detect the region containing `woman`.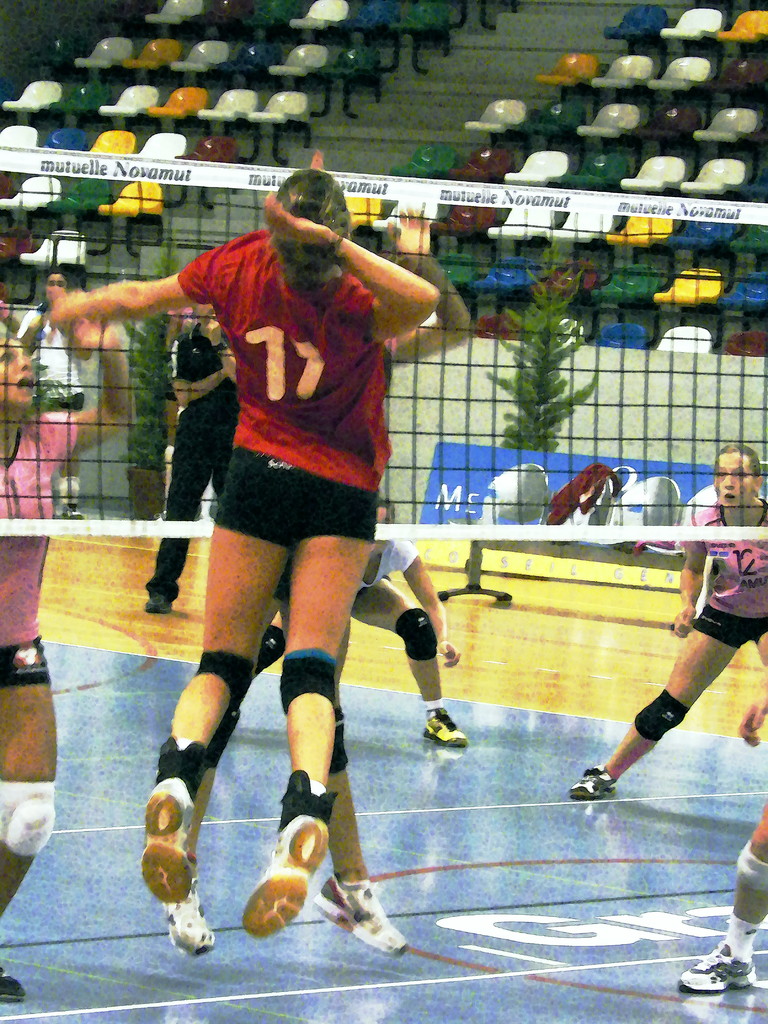
<box>58,160,443,950</box>.
